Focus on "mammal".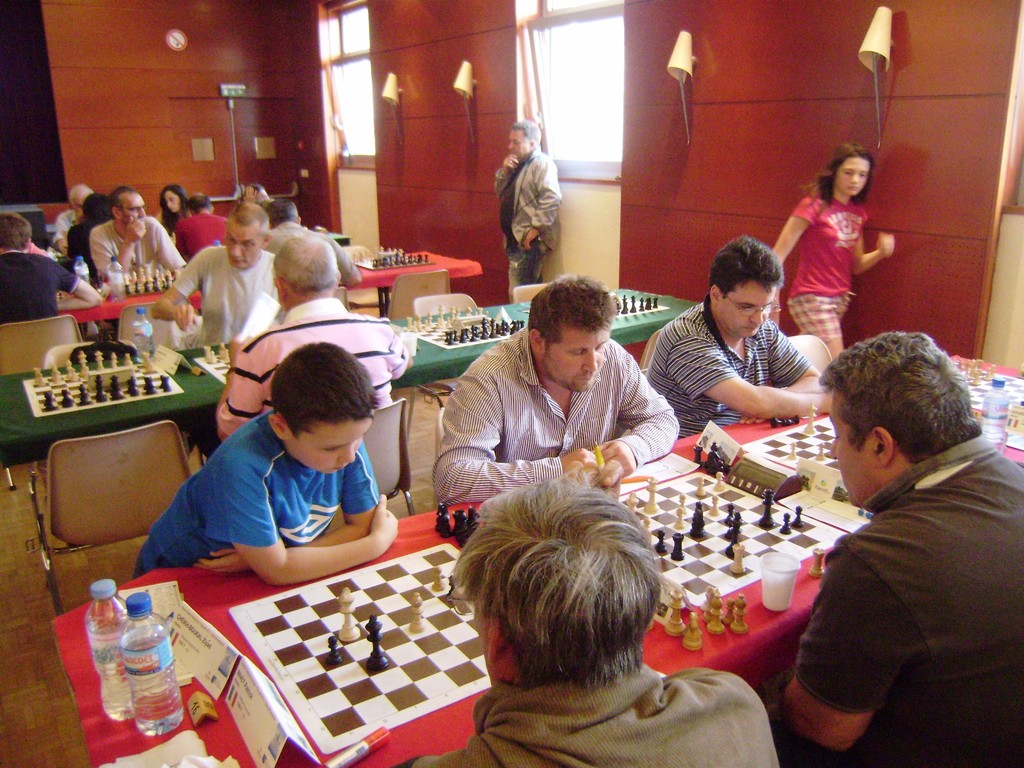
Focused at x1=189, y1=234, x2=417, y2=461.
